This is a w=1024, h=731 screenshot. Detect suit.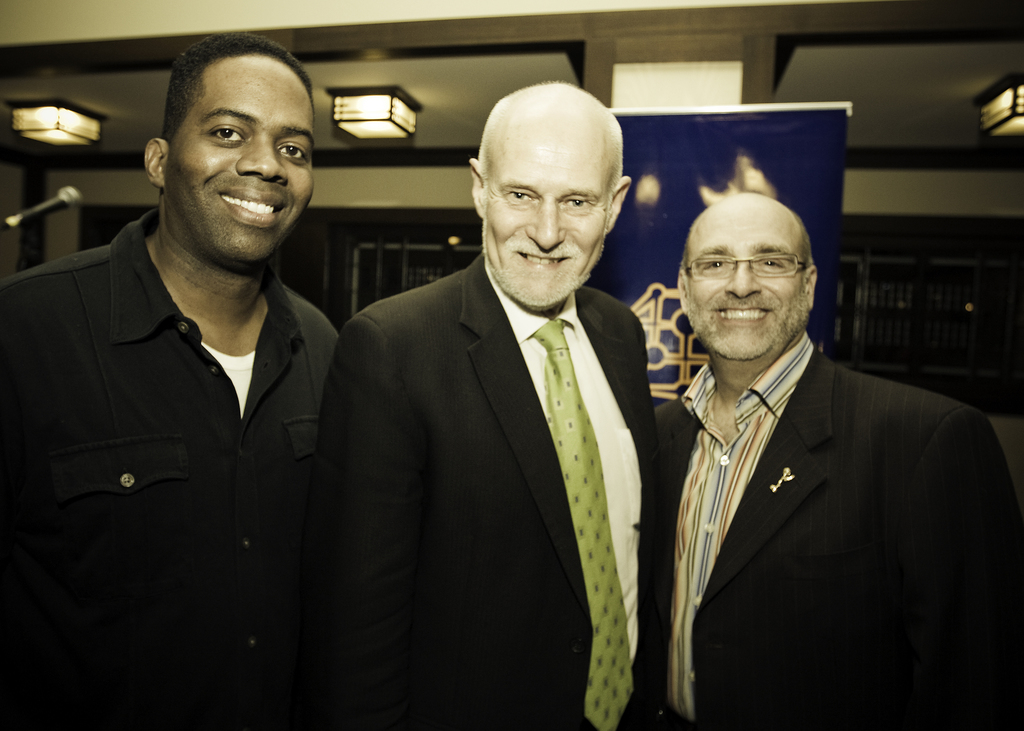
351/199/713/705.
